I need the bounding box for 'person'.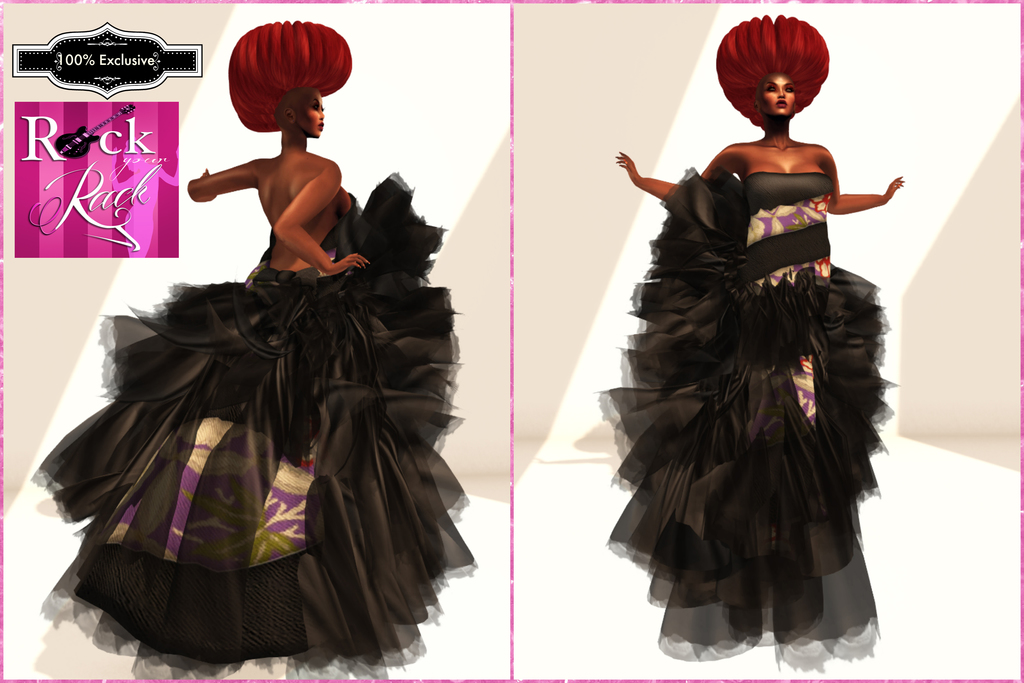
Here it is: locate(595, 12, 906, 668).
